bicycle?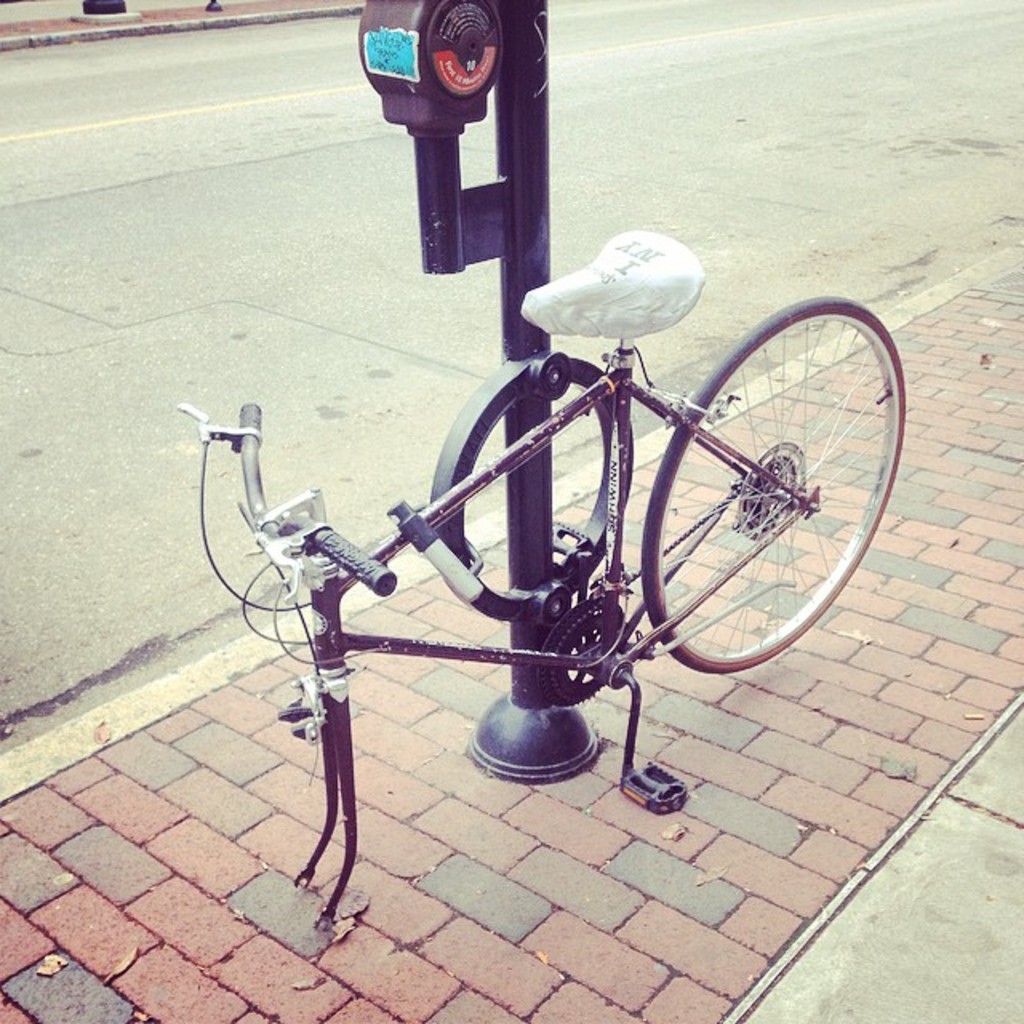
(left=171, top=226, right=906, bottom=917)
